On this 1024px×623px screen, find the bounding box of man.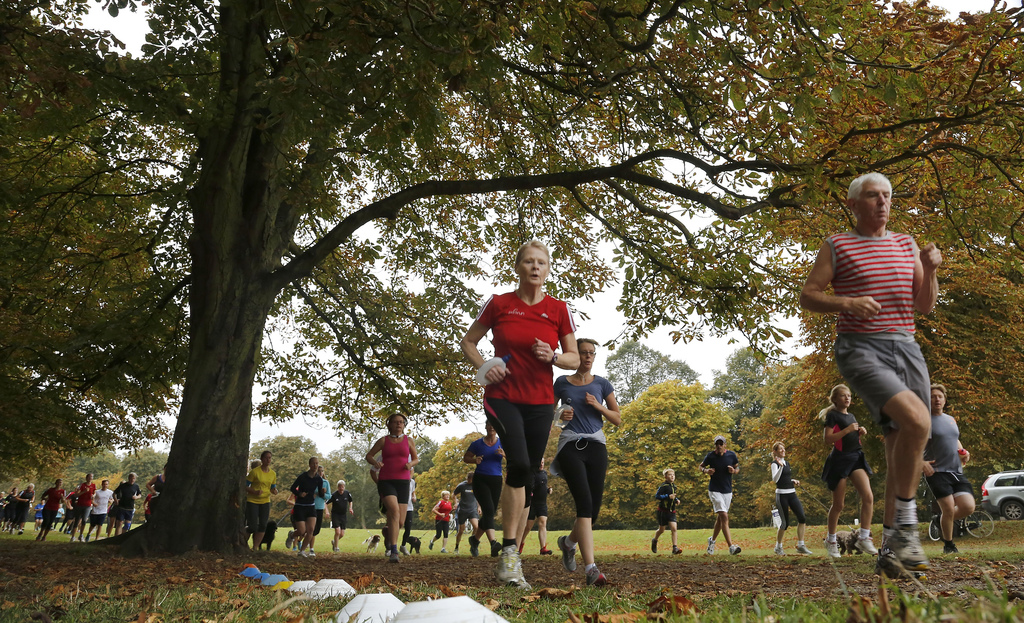
Bounding box: box=[84, 479, 113, 540].
